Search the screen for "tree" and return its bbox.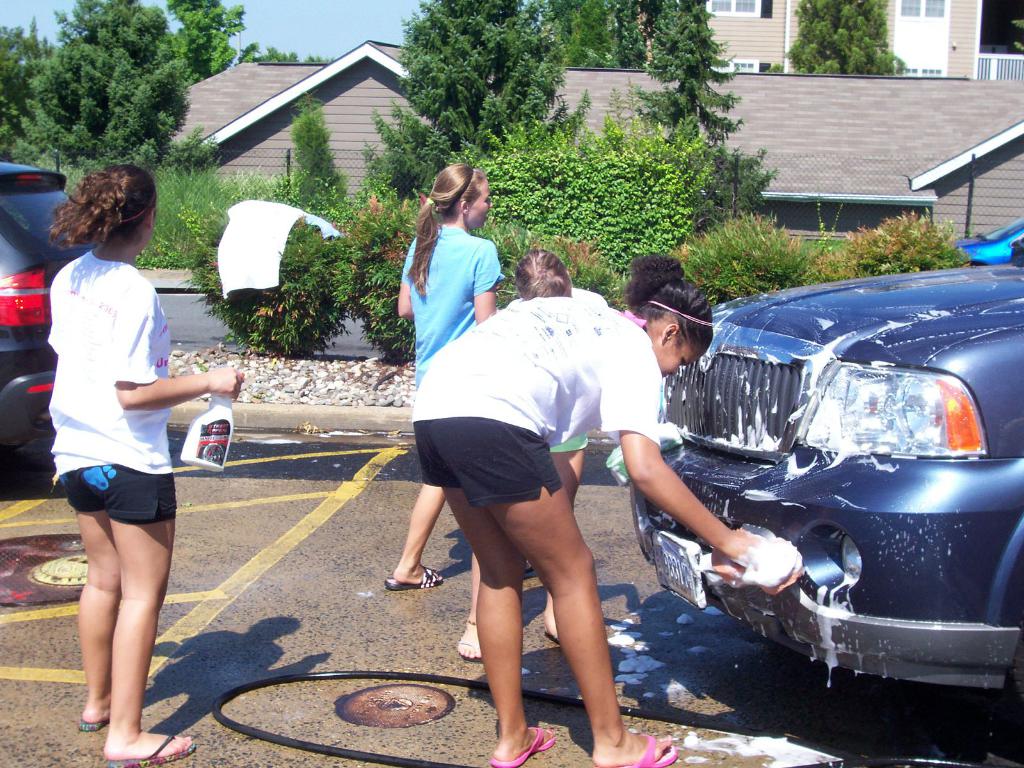
Found: (284, 87, 351, 206).
